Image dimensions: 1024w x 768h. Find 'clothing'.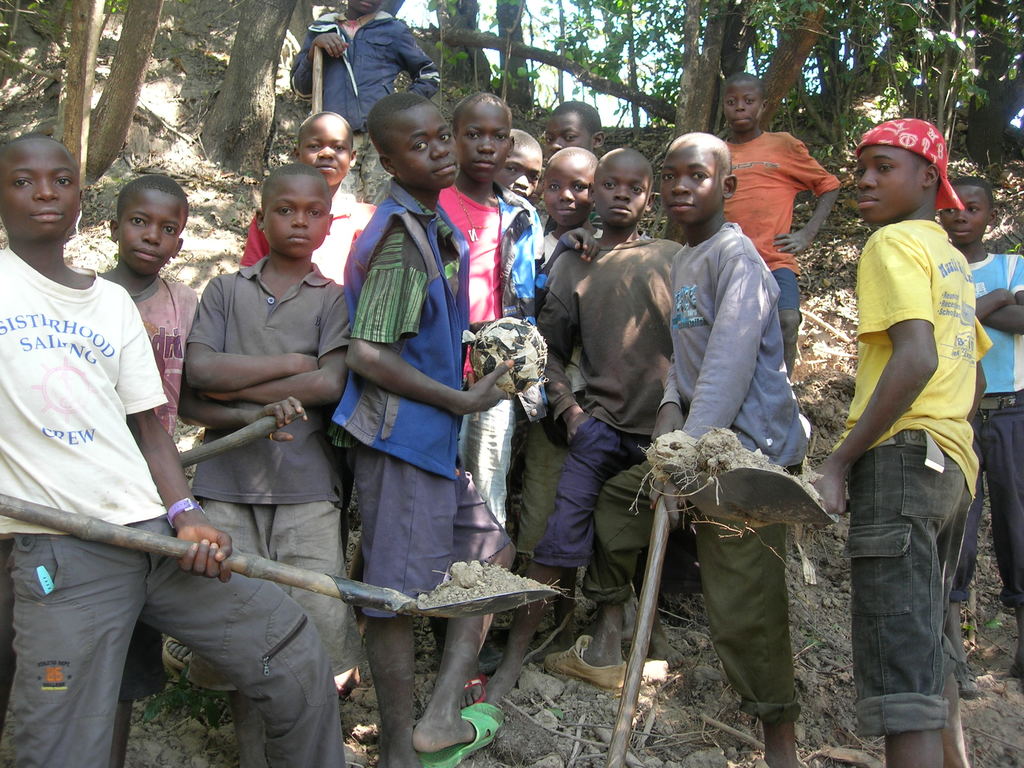
detection(209, 259, 352, 499).
